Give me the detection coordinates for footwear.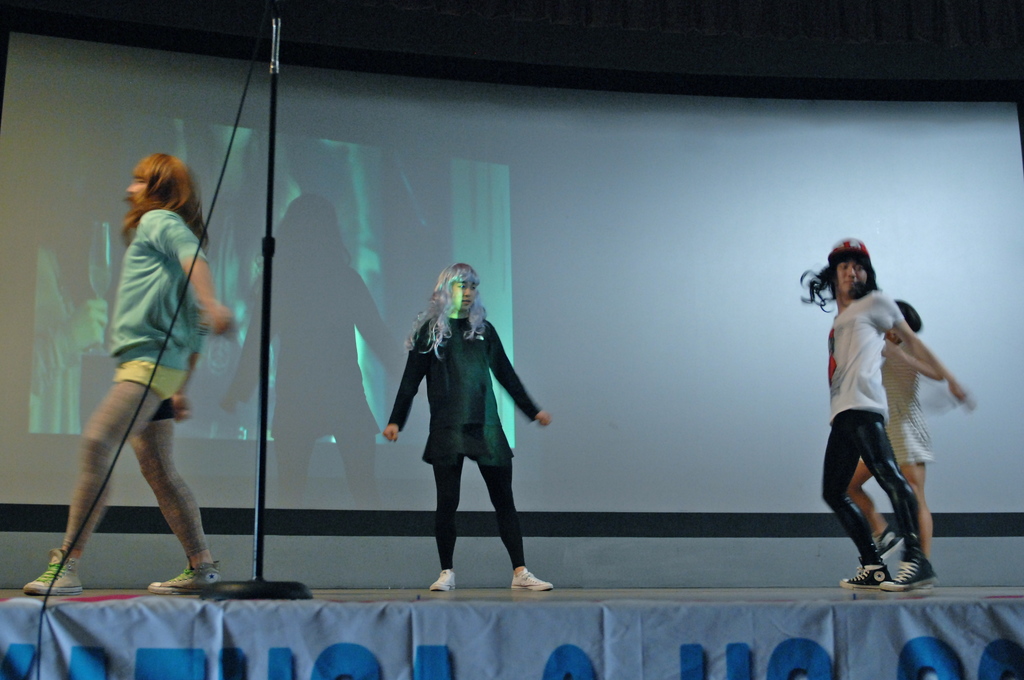
[left=506, top=569, right=554, bottom=595].
